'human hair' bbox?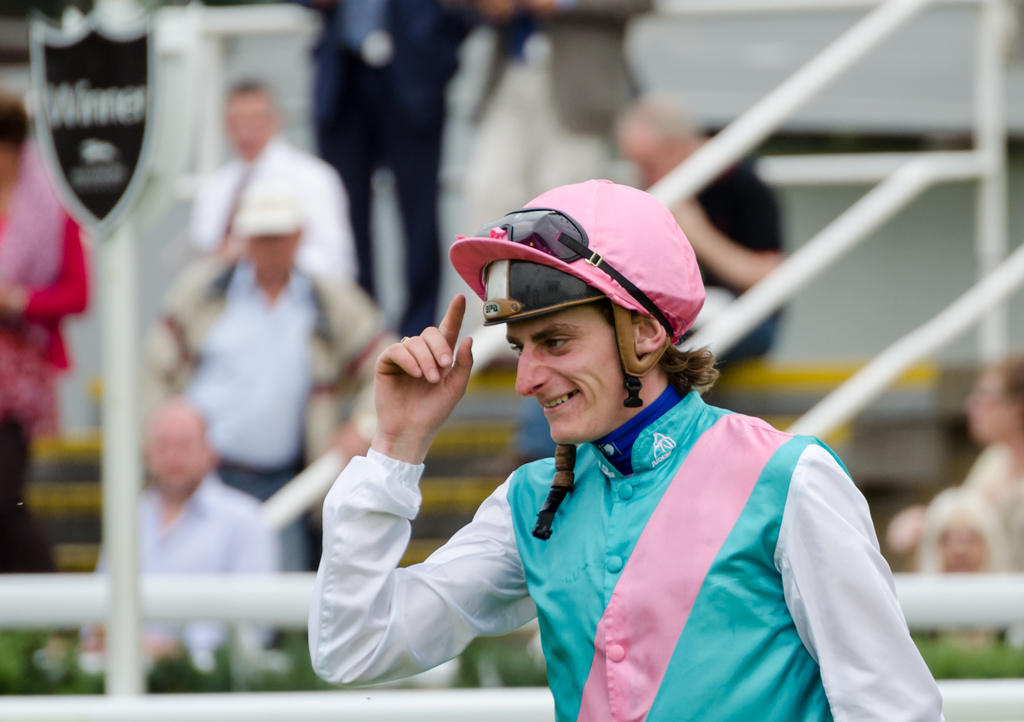
locate(659, 343, 722, 394)
